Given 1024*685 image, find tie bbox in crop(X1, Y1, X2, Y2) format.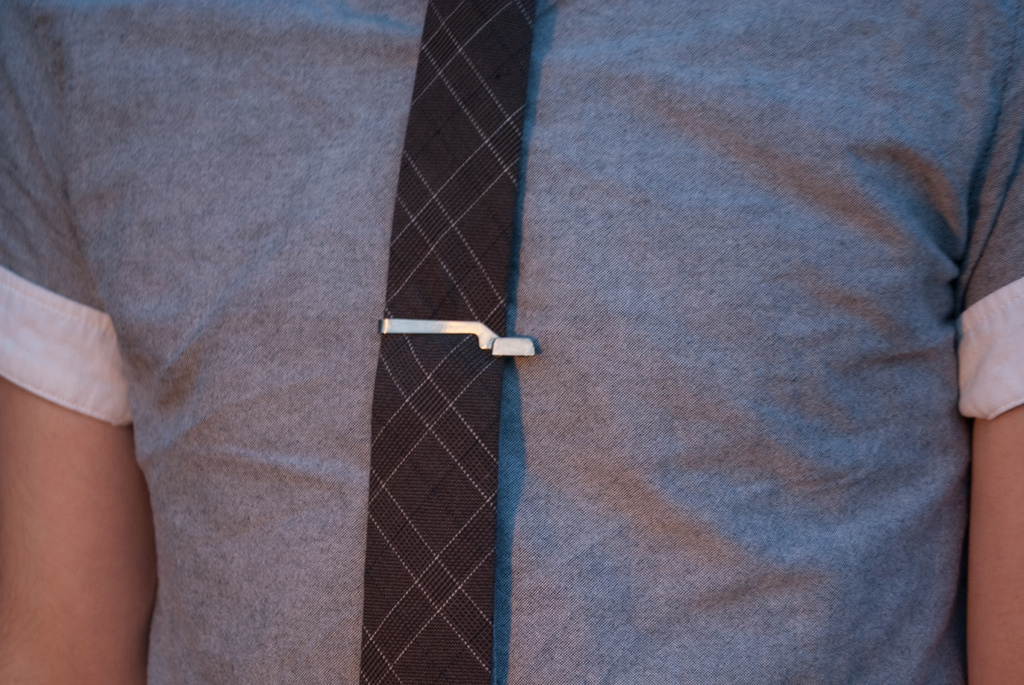
crop(360, 28, 554, 655).
